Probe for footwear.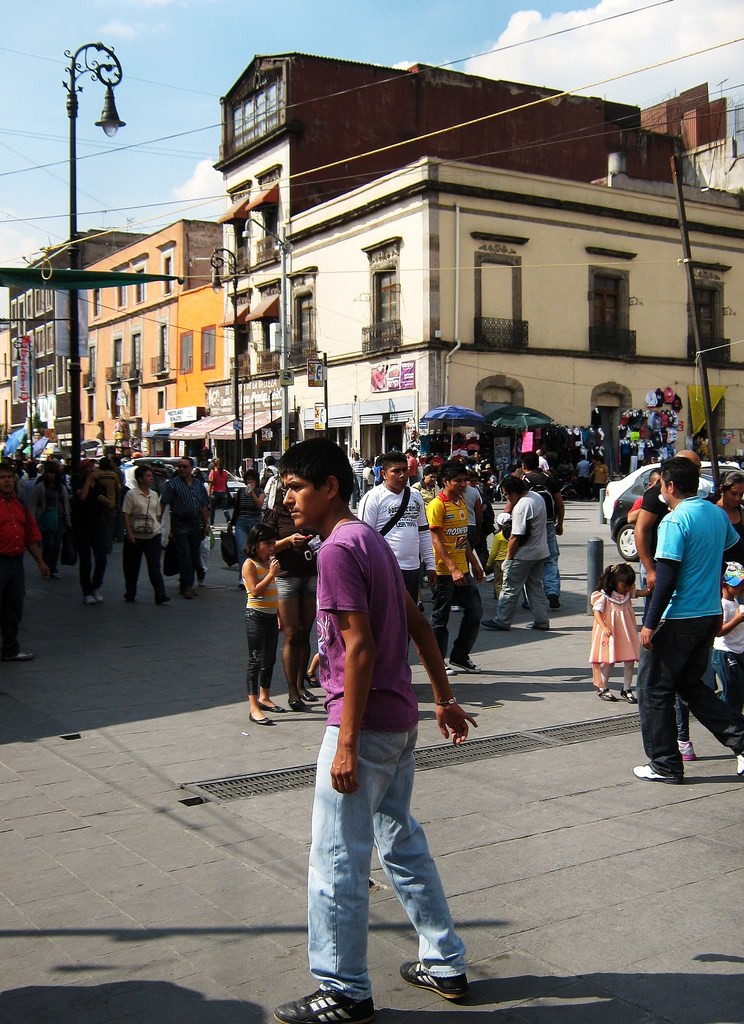
Probe result: [left=83, top=588, right=104, bottom=607].
